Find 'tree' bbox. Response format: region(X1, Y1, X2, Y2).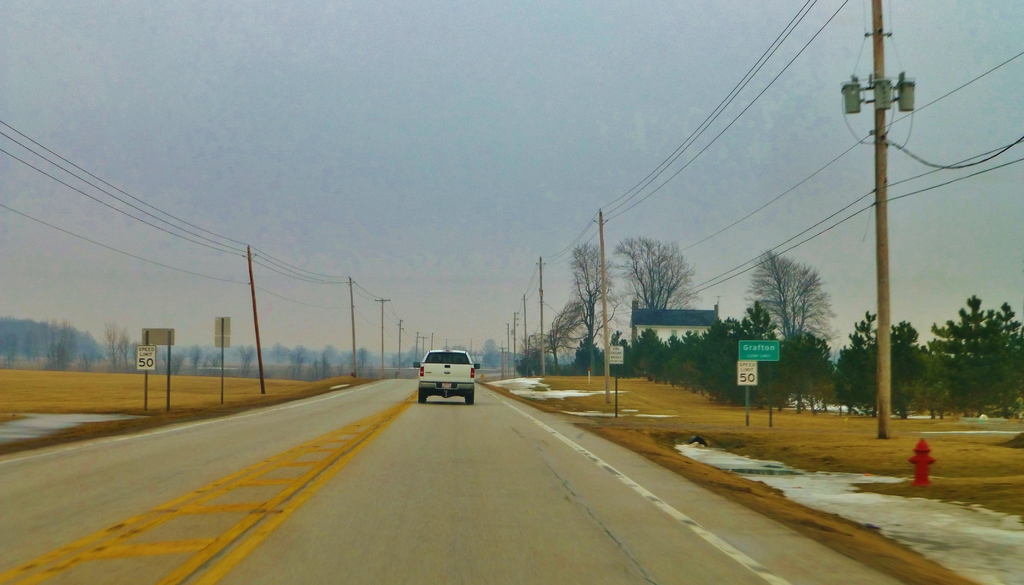
region(805, 345, 839, 405).
